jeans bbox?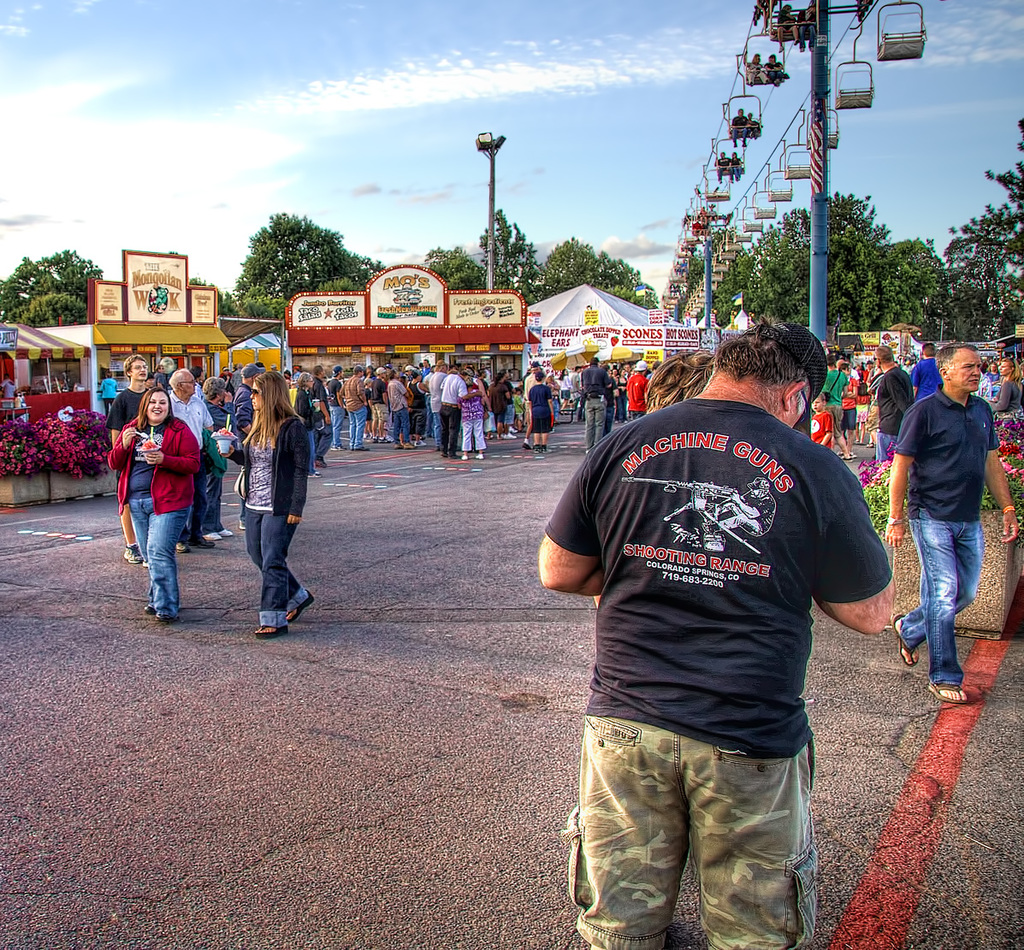
BBox(348, 410, 368, 448)
